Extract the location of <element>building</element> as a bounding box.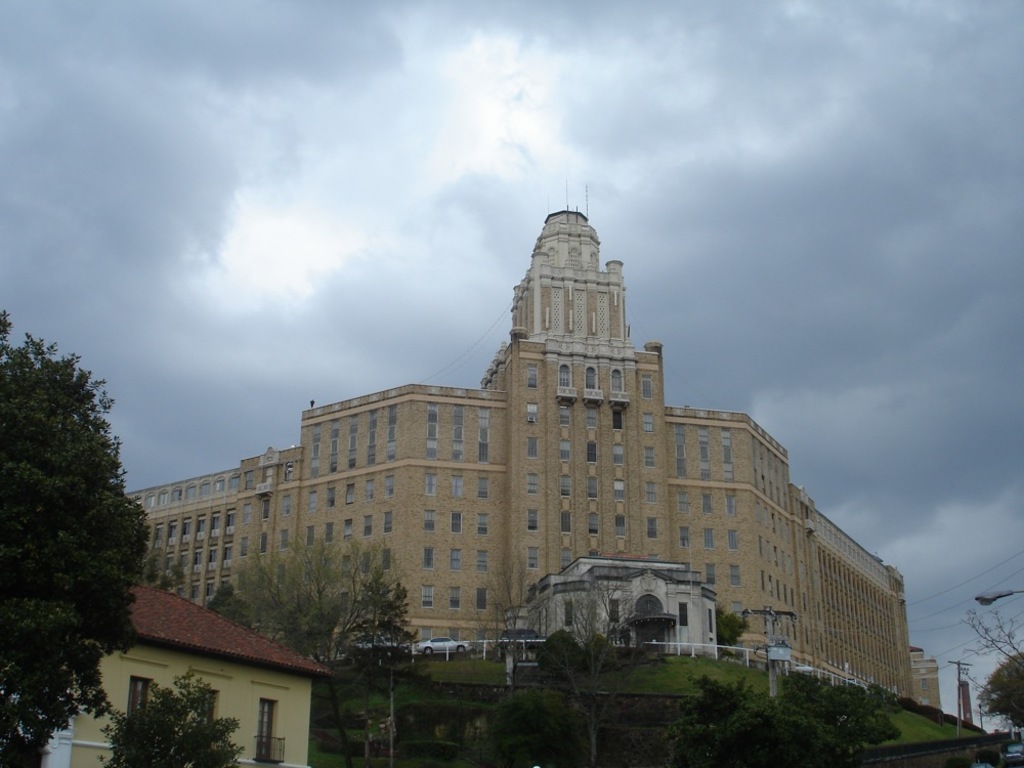
[530, 551, 719, 657].
